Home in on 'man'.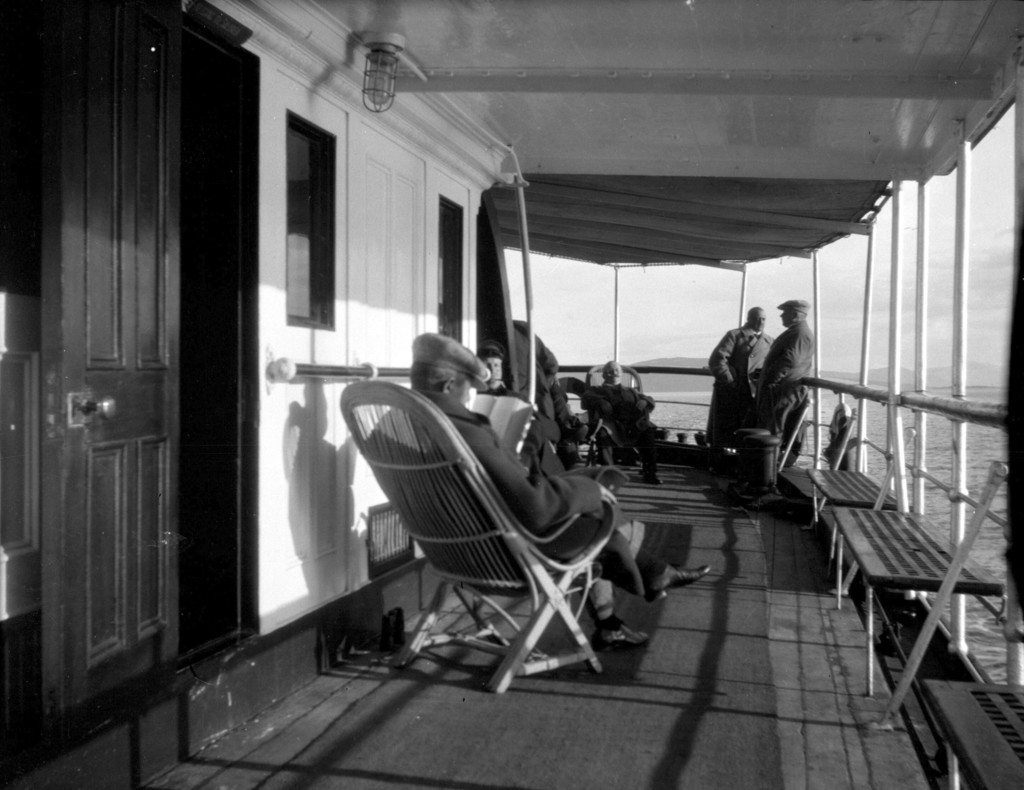
Homed in at box=[756, 292, 808, 468].
